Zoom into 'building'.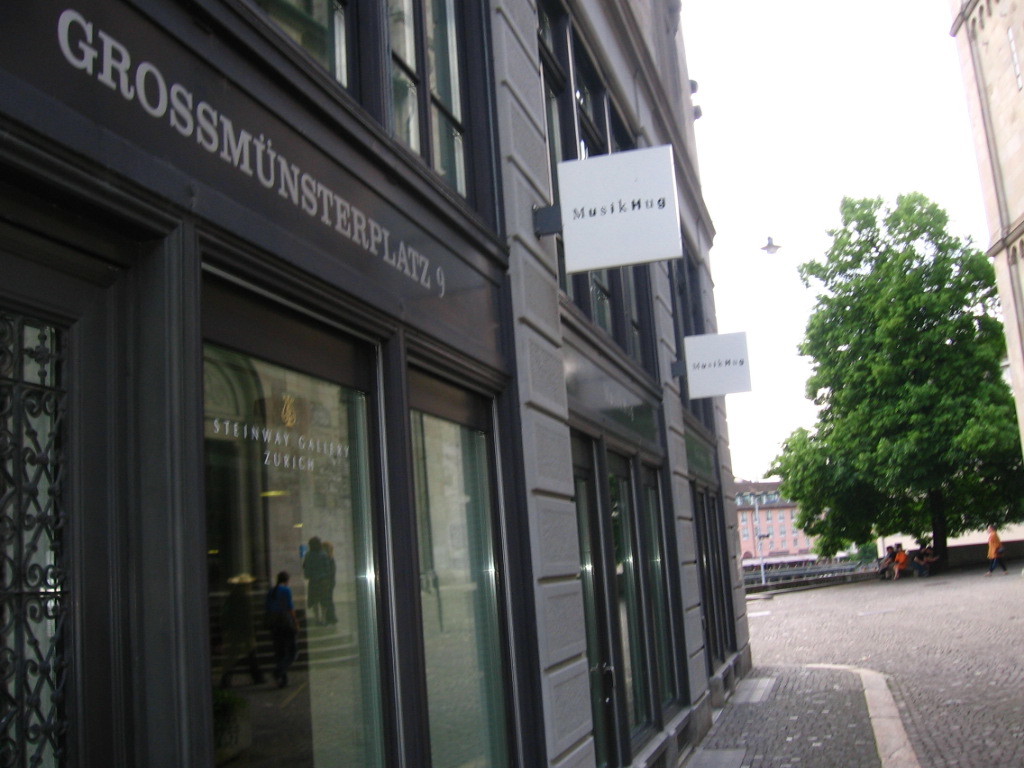
Zoom target: bbox(736, 480, 828, 572).
